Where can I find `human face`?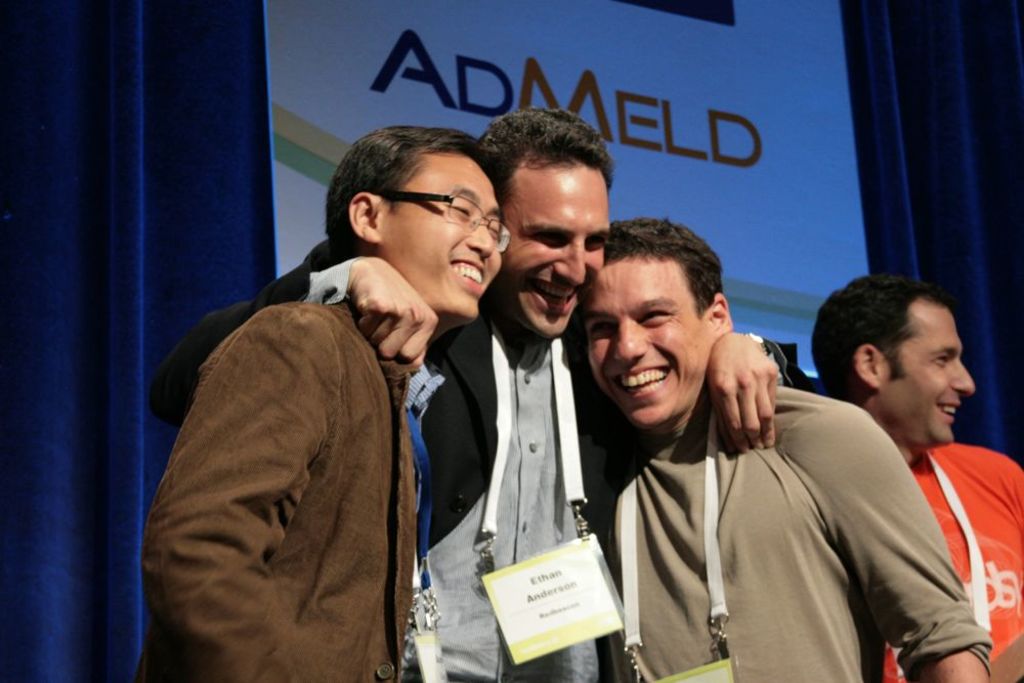
You can find it at 573/249/713/436.
